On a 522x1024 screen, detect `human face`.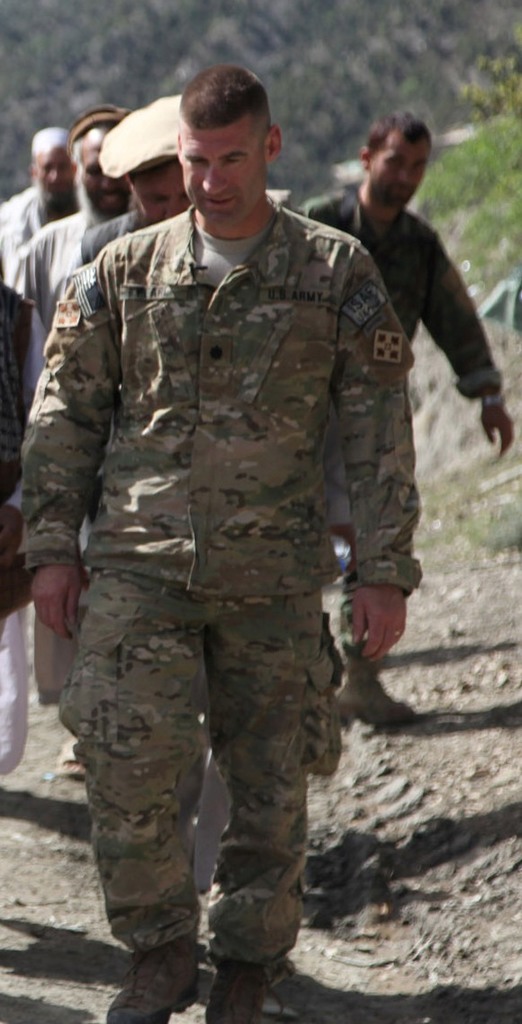
(x1=80, y1=137, x2=135, y2=221).
